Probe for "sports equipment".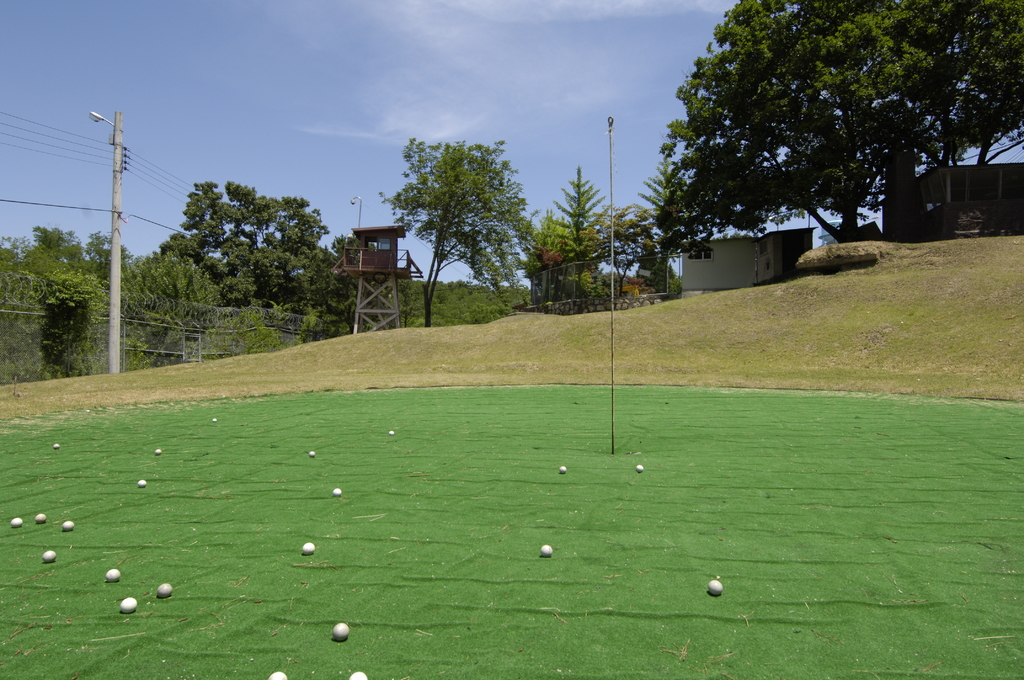
Probe result: (108, 569, 122, 579).
